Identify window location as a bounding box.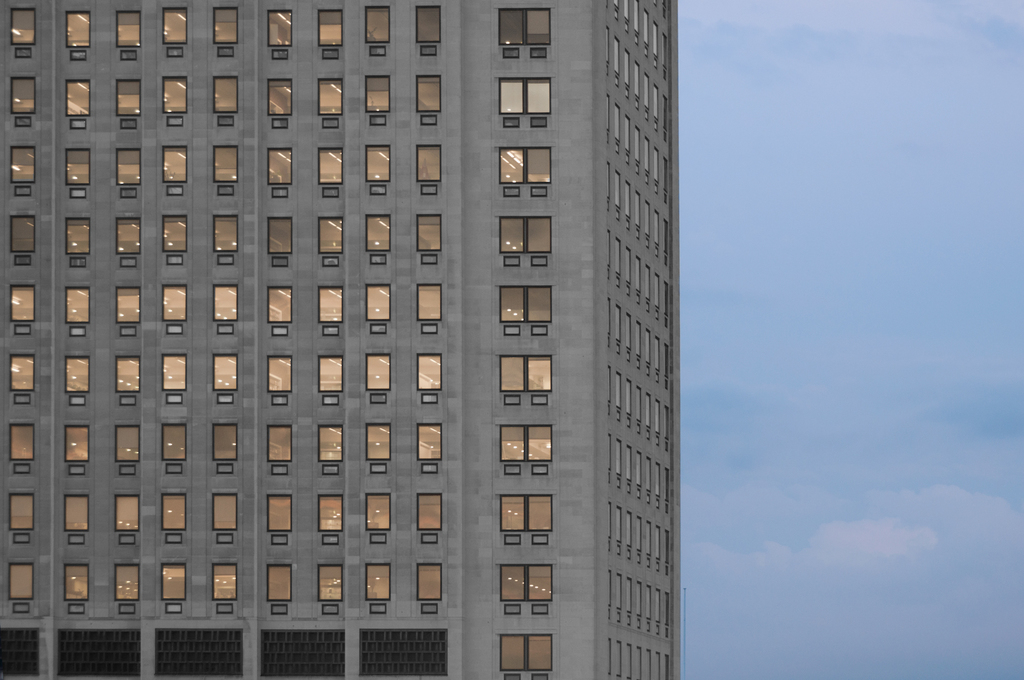
(200,274,242,334).
